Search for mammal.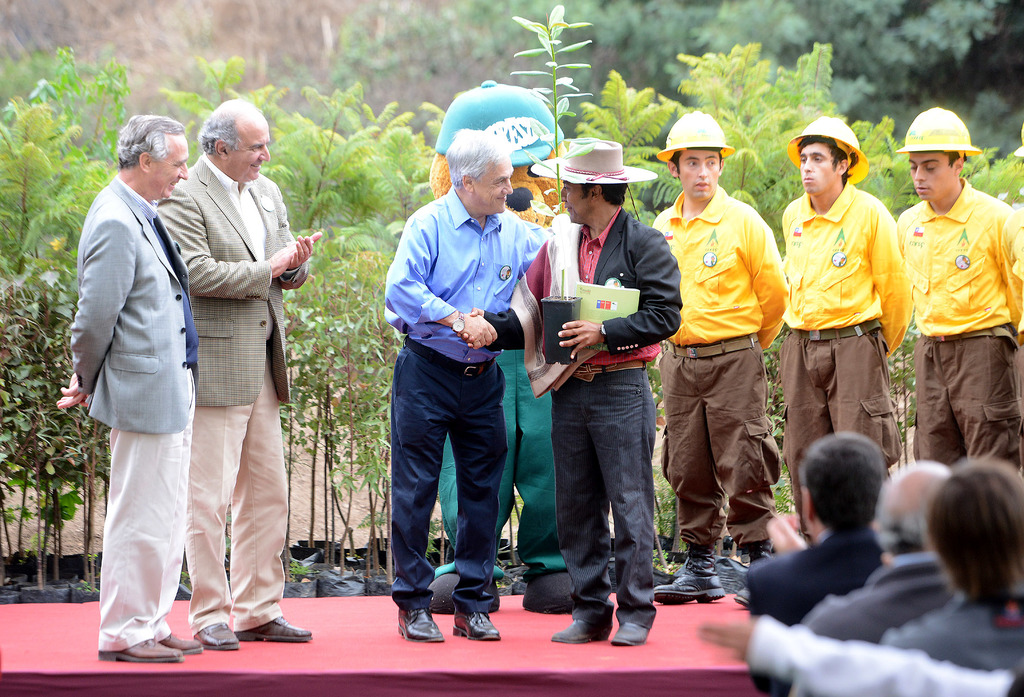
Found at left=694, top=605, right=1021, bottom=696.
